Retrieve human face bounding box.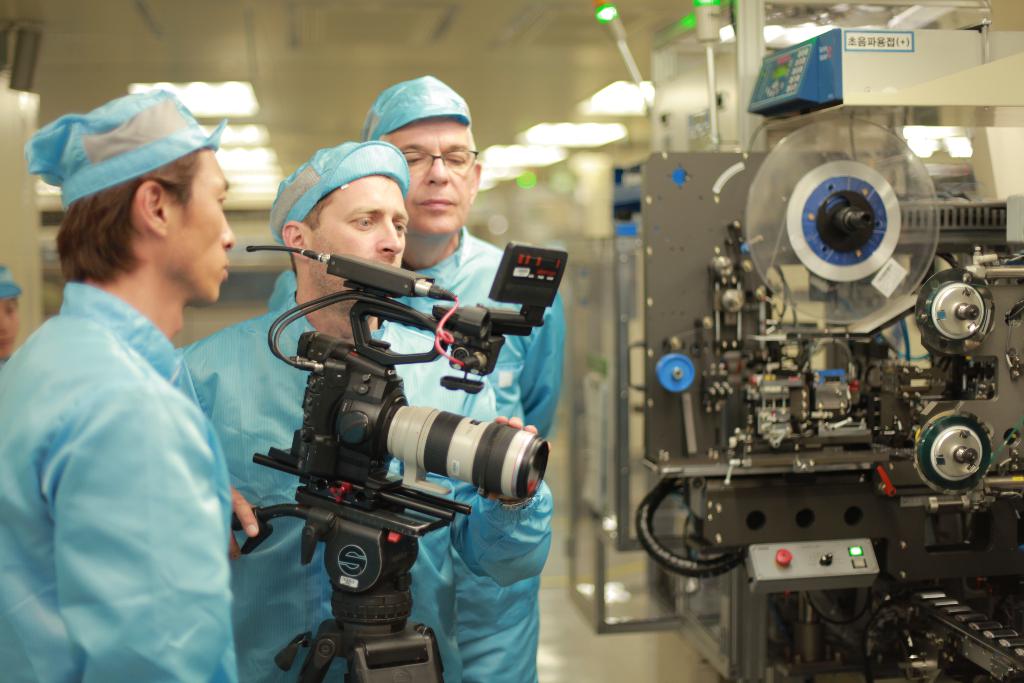
Bounding box: region(312, 174, 412, 276).
